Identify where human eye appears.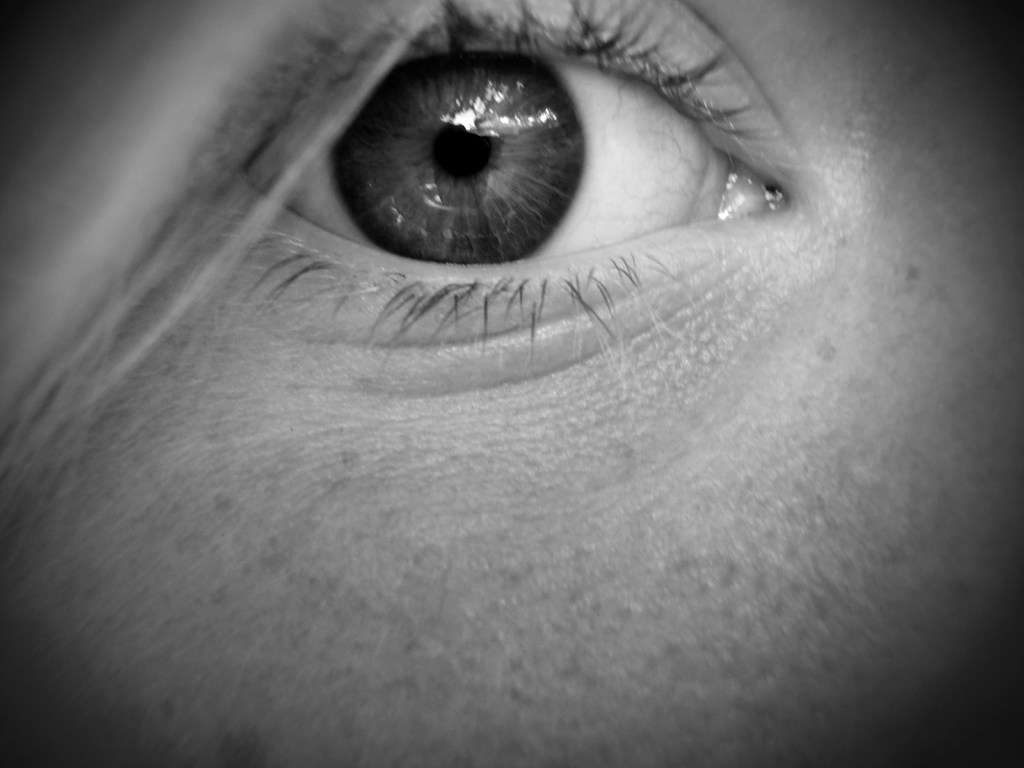
Appears at (left=186, top=0, right=805, bottom=390).
